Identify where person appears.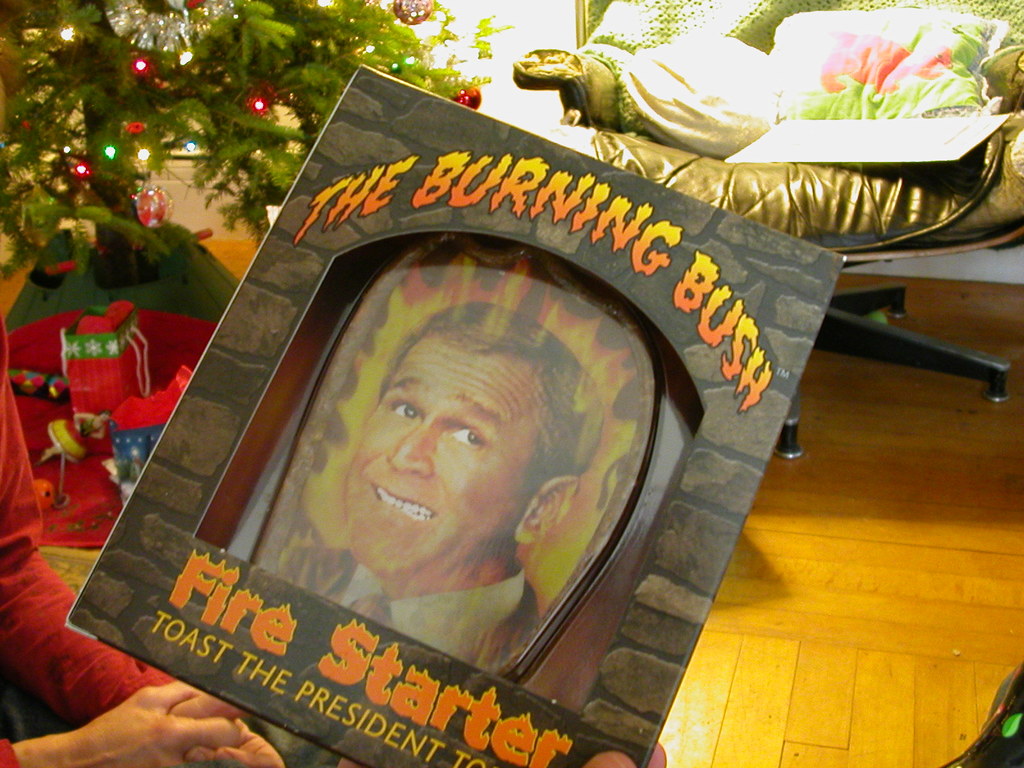
Appears at {"x1": 261, "y1": 278, "x2": 650, "y2": 735}.
